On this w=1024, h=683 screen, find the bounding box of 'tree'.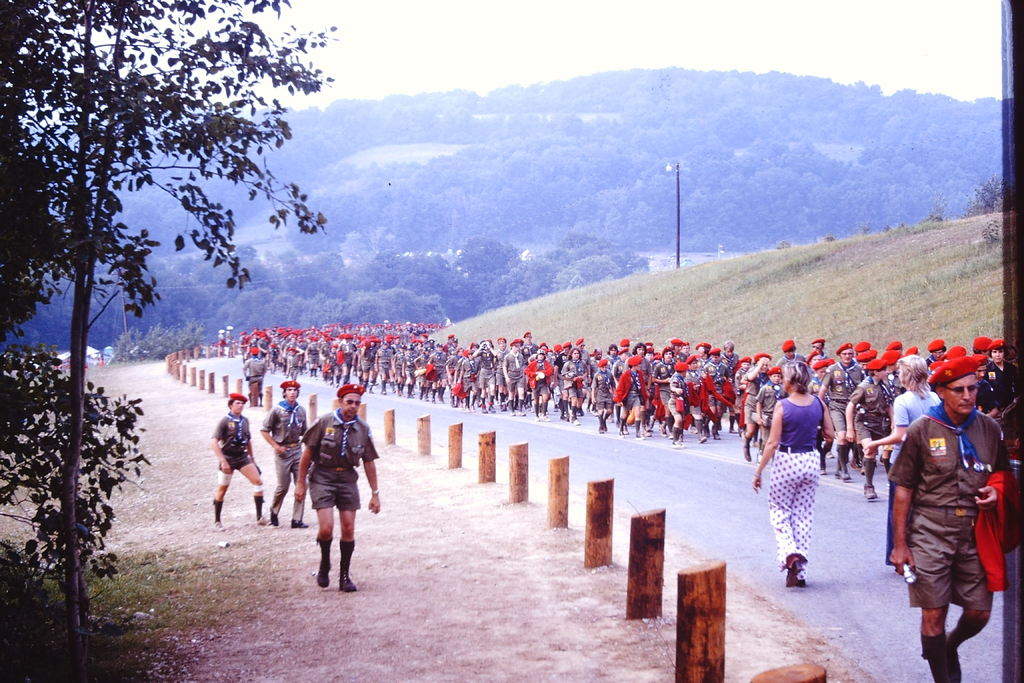
Bounding box: crop(535, 134, 586, 226).
